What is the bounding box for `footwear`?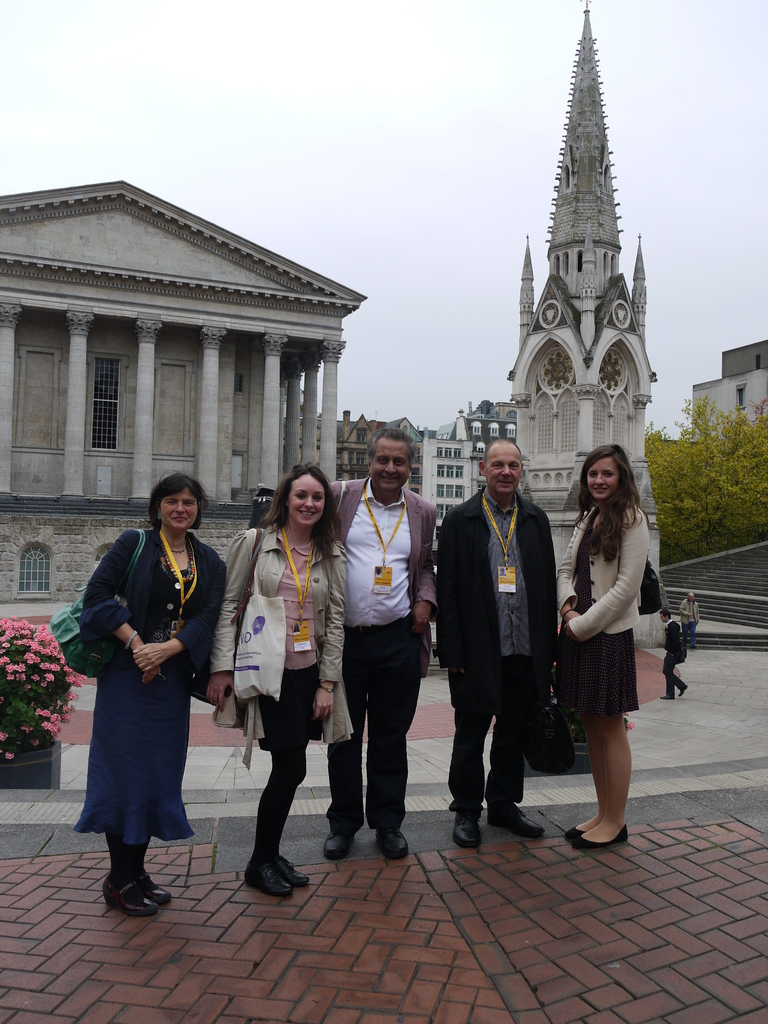
<region>688, 645, 698, 650</region>.
